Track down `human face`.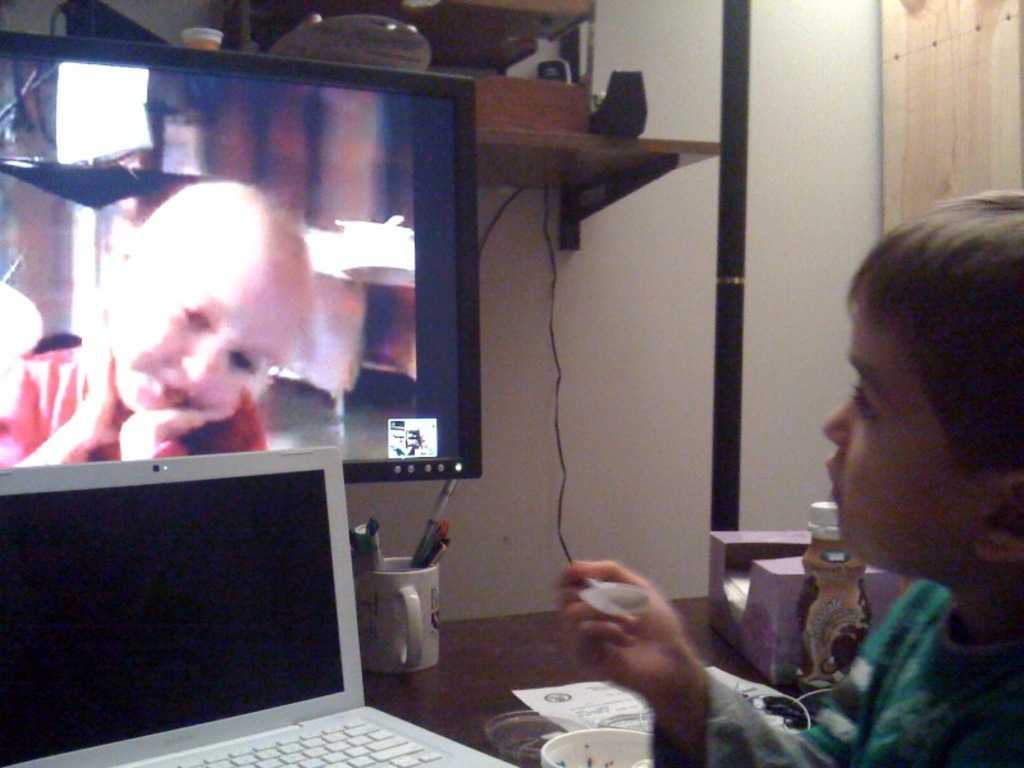
Tracked to [114, 278, 259, 412].
